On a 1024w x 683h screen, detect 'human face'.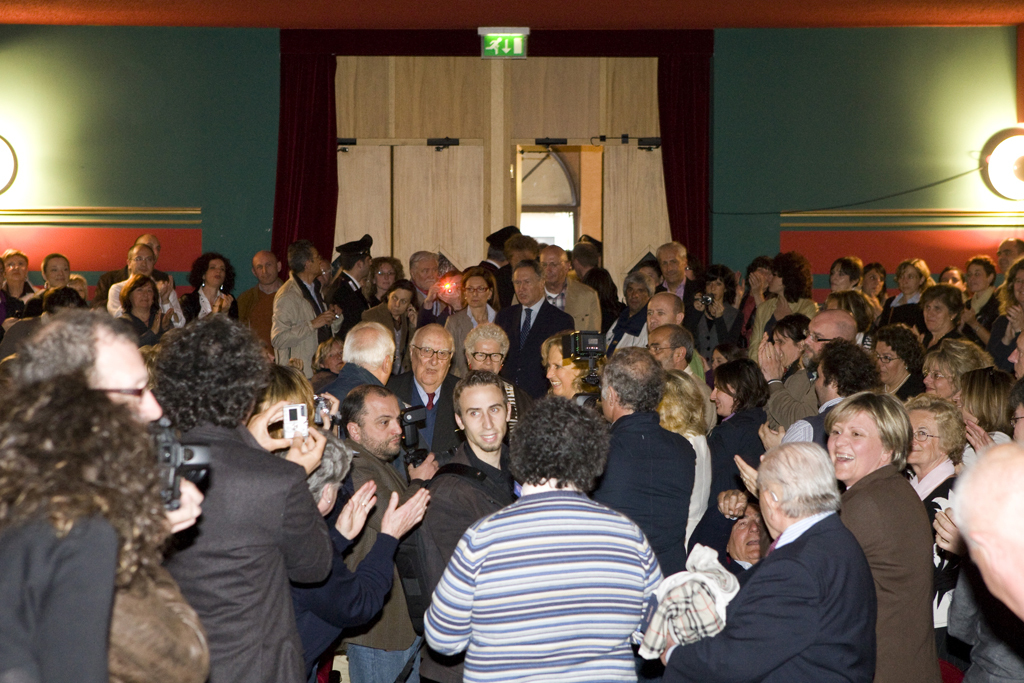
left=647, top=330, right=676, bottom=370.
